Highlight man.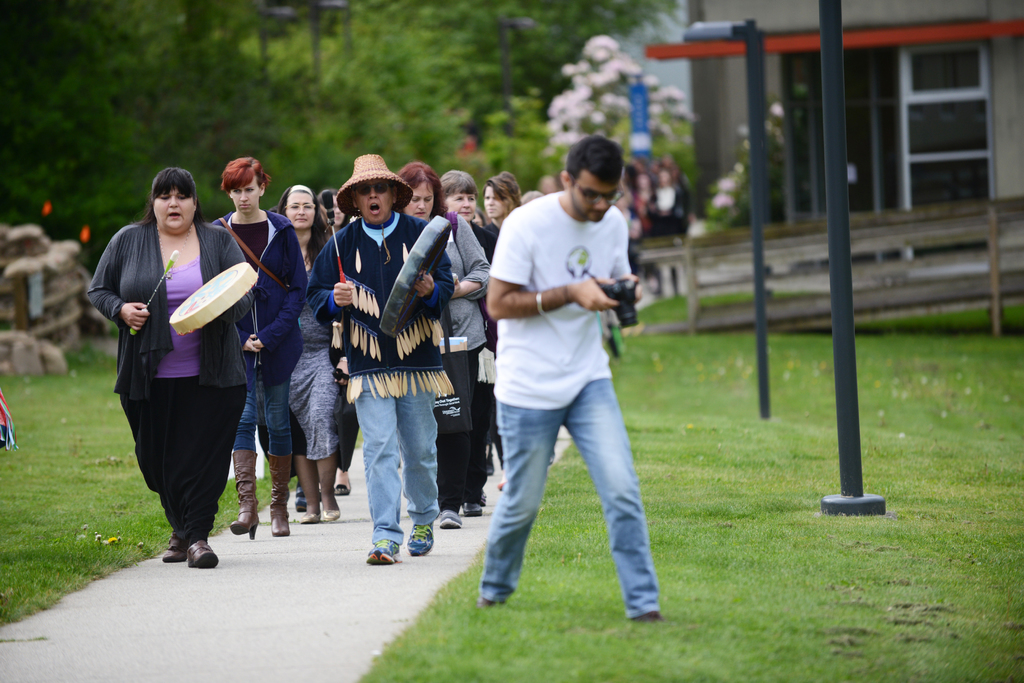
Highlighted region: <region>469, 132, 664, 645</region>.
